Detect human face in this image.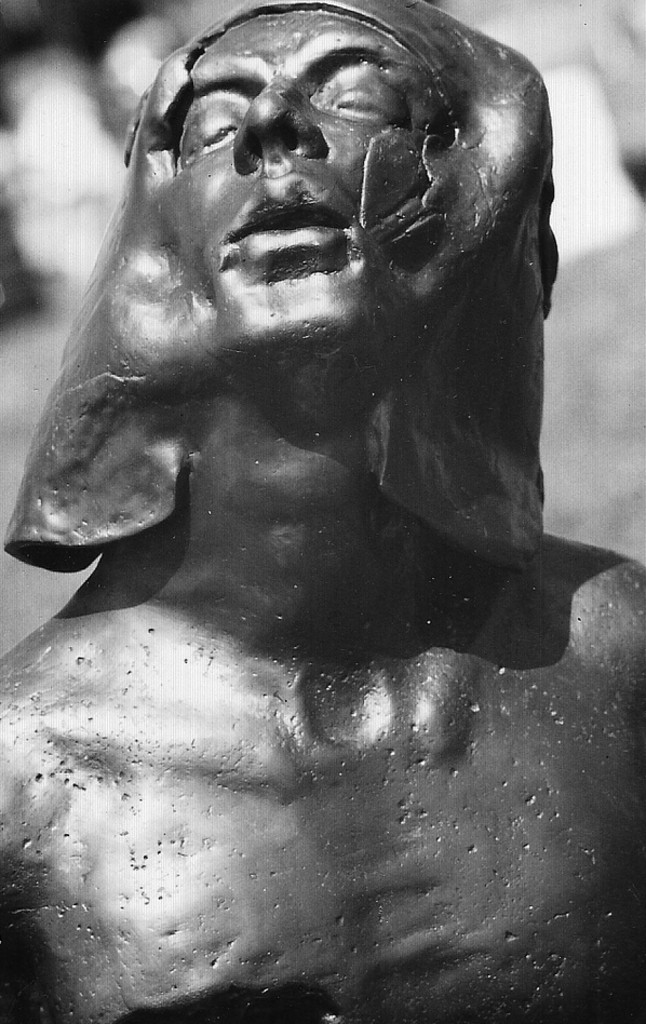
Detection: 140,0,457,359.
